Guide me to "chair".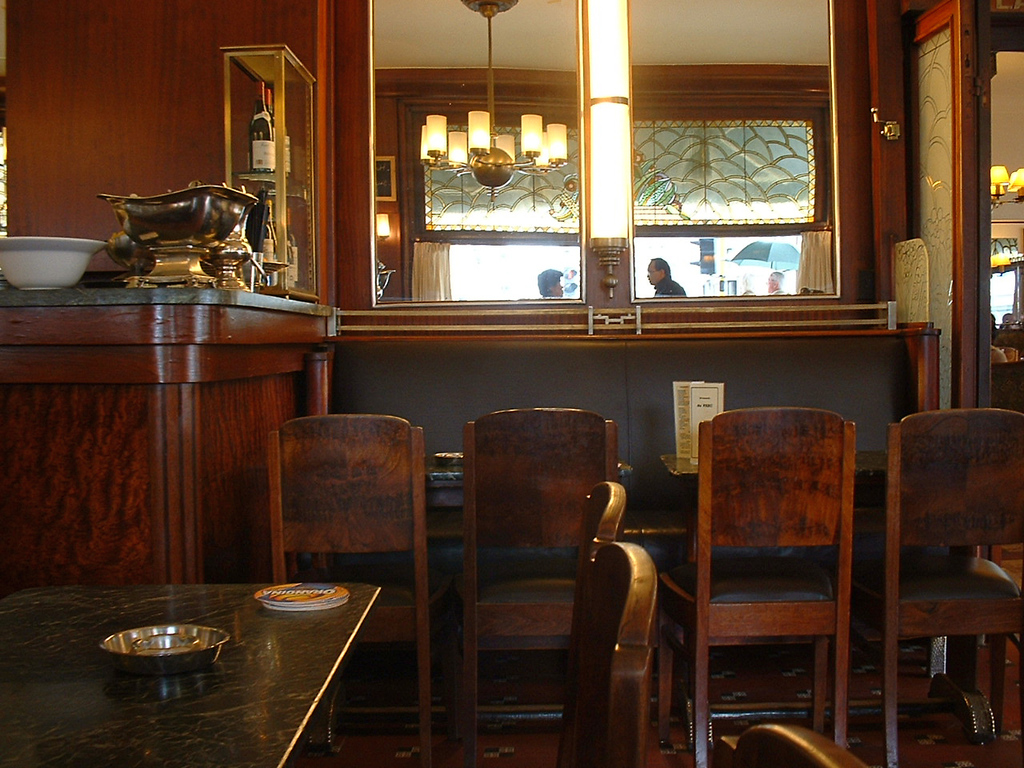
Guidance: 269, 410, 454, 767.
